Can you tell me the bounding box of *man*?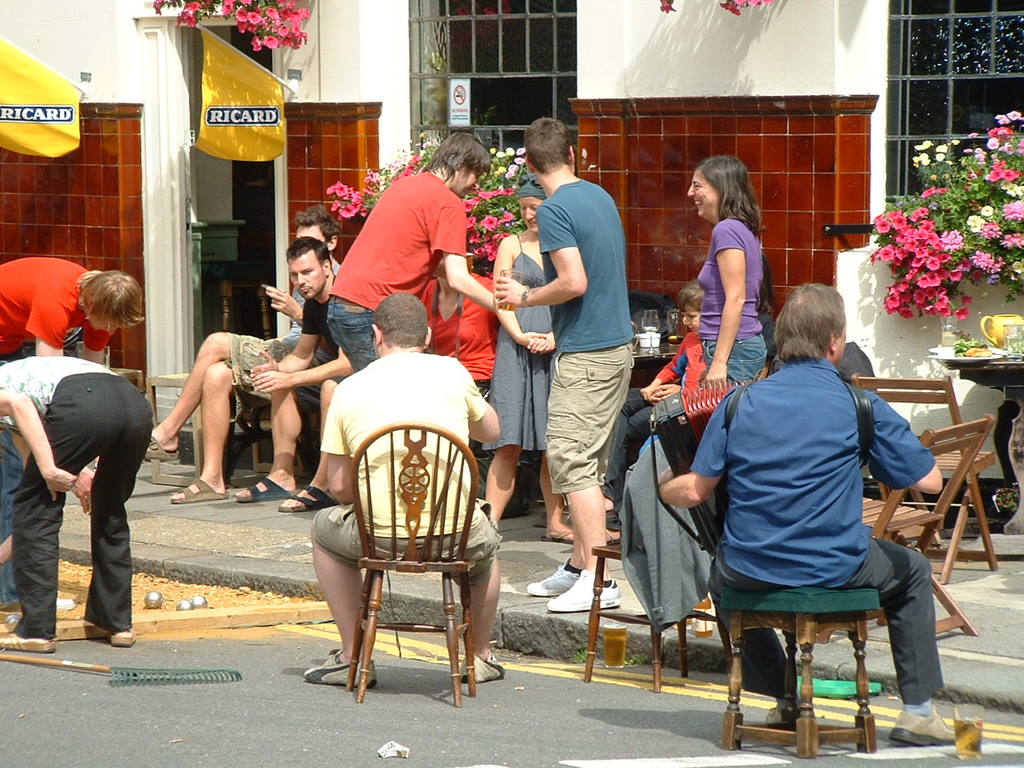
select_region(324, 125, 495, 363).
